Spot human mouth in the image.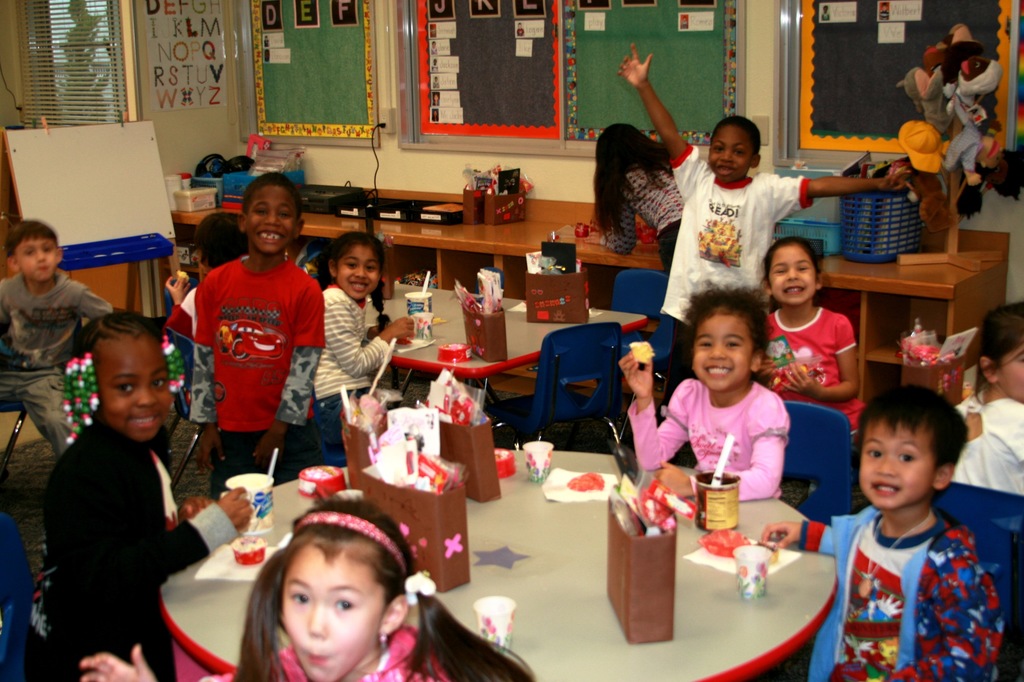
human mouth found at [x1=37, y1=265, x2=47, y2=271].
